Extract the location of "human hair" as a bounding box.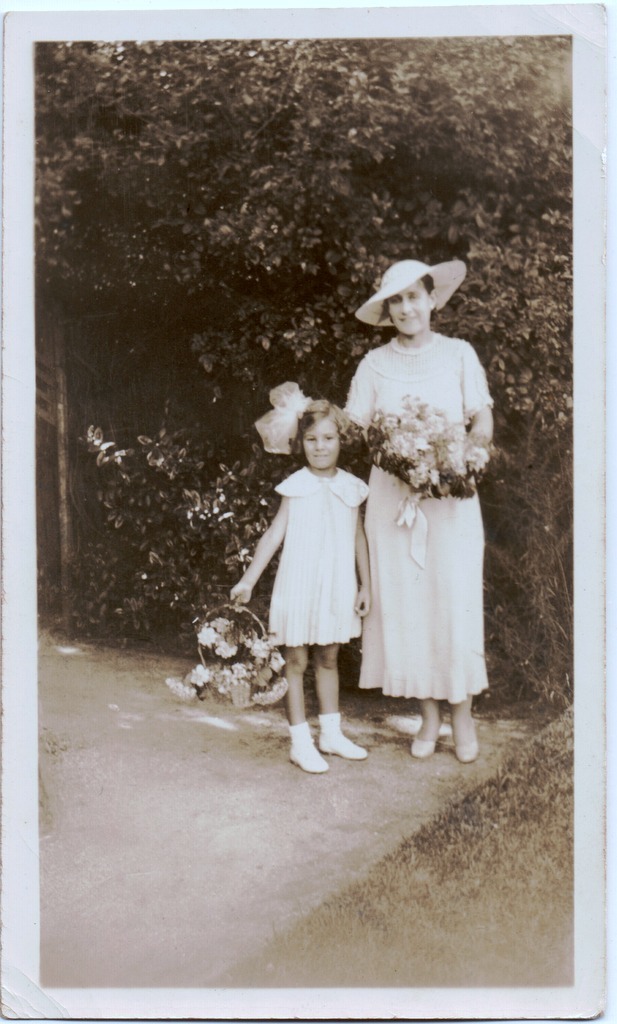
crop(378, 271, 433, 301).
